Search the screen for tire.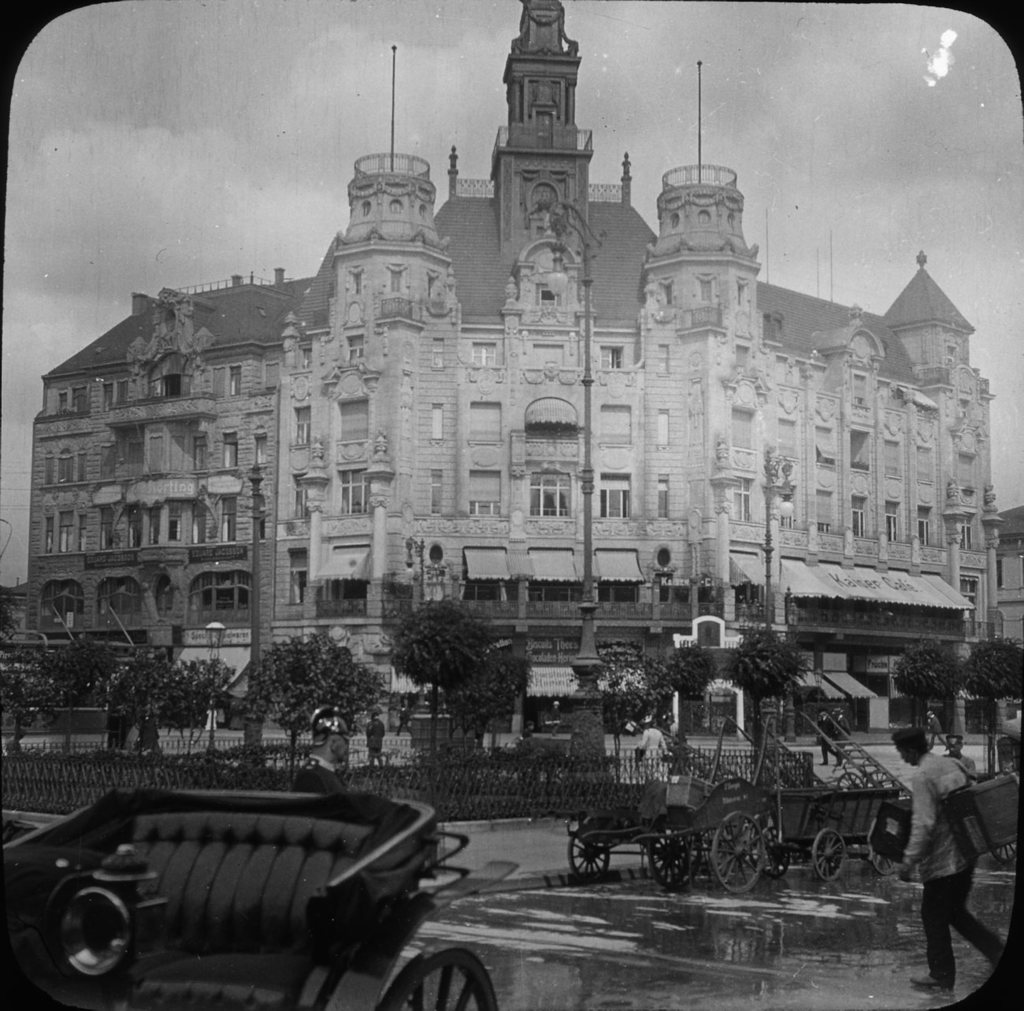
Found at 569/828/612/880.
